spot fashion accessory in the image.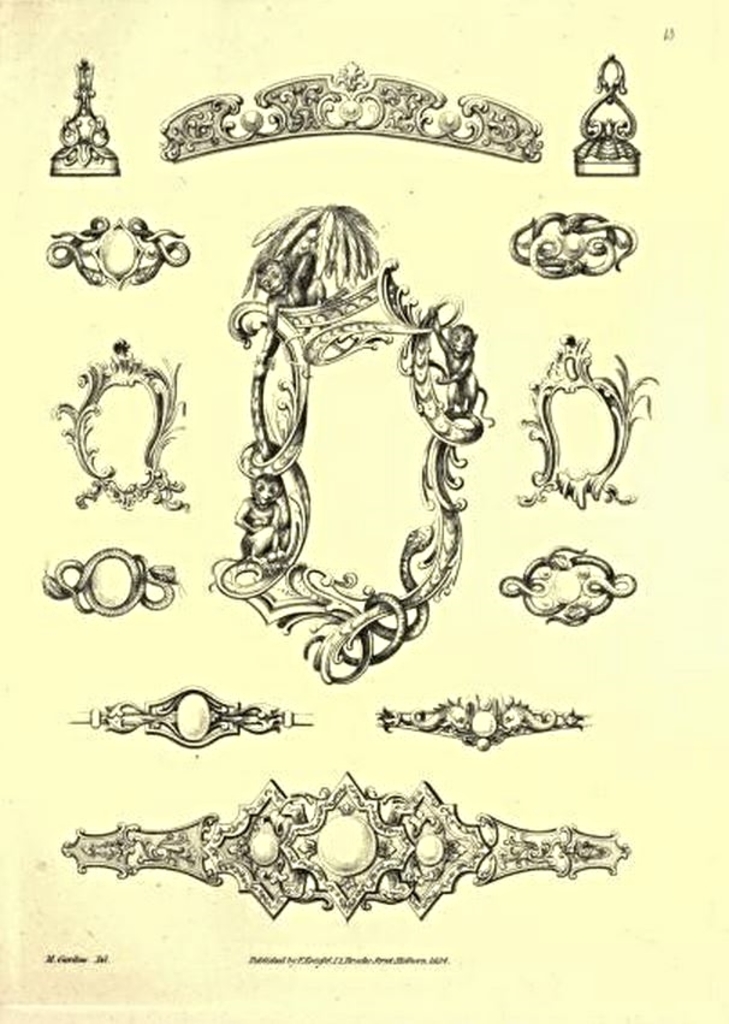
fashion accessory found at crop(205, 203, 496, 683).
